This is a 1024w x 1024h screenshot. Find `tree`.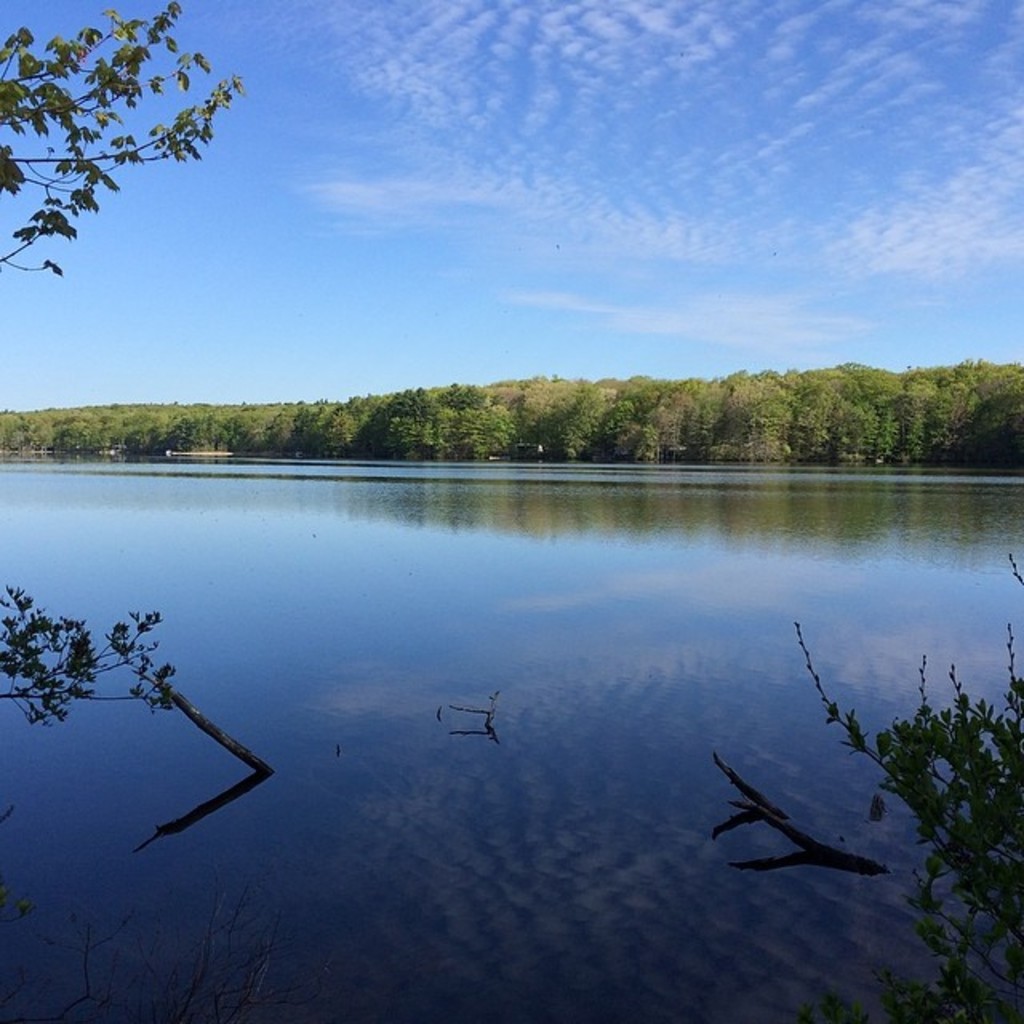
Bounding box: {"x1": 318, "y1": 411, "x2": 350, "y2": 459}.
